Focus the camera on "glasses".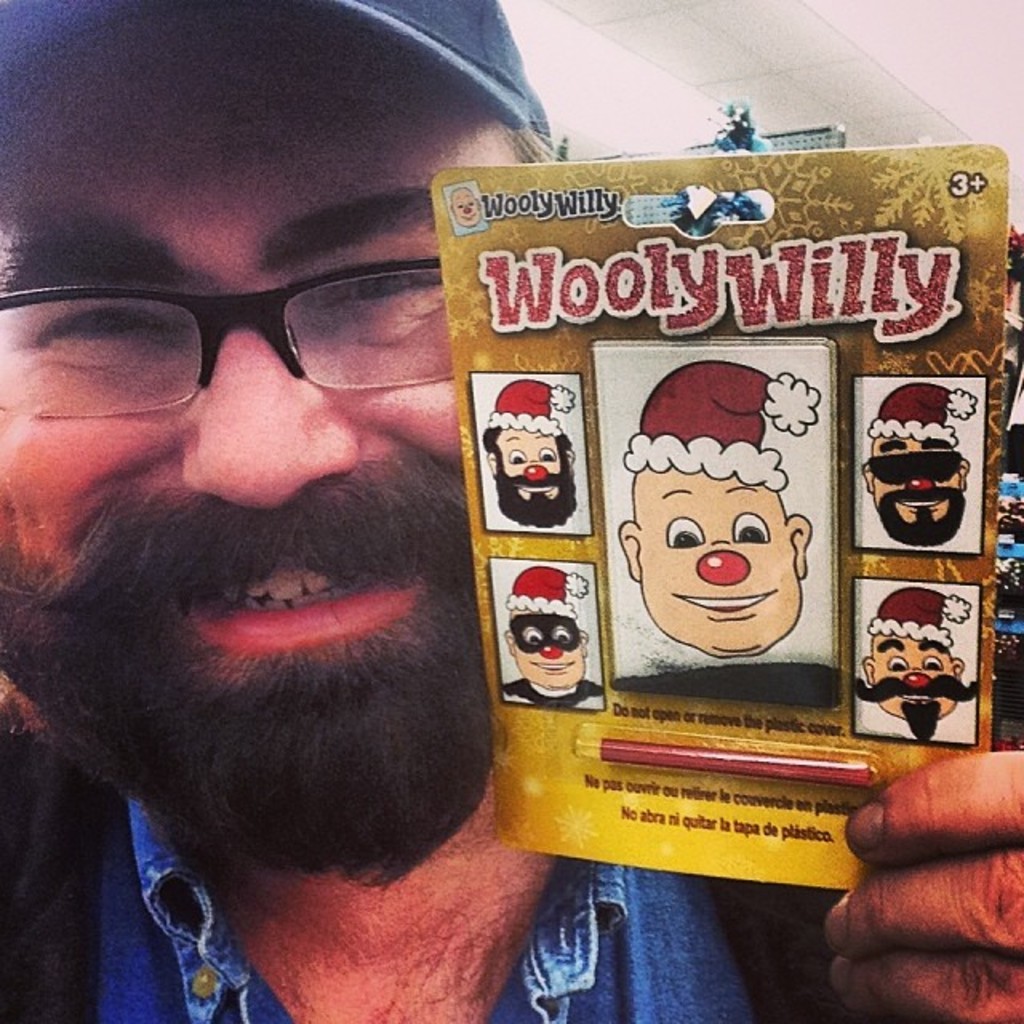
Focus region: bbox=(35, 242, 467, 422).
